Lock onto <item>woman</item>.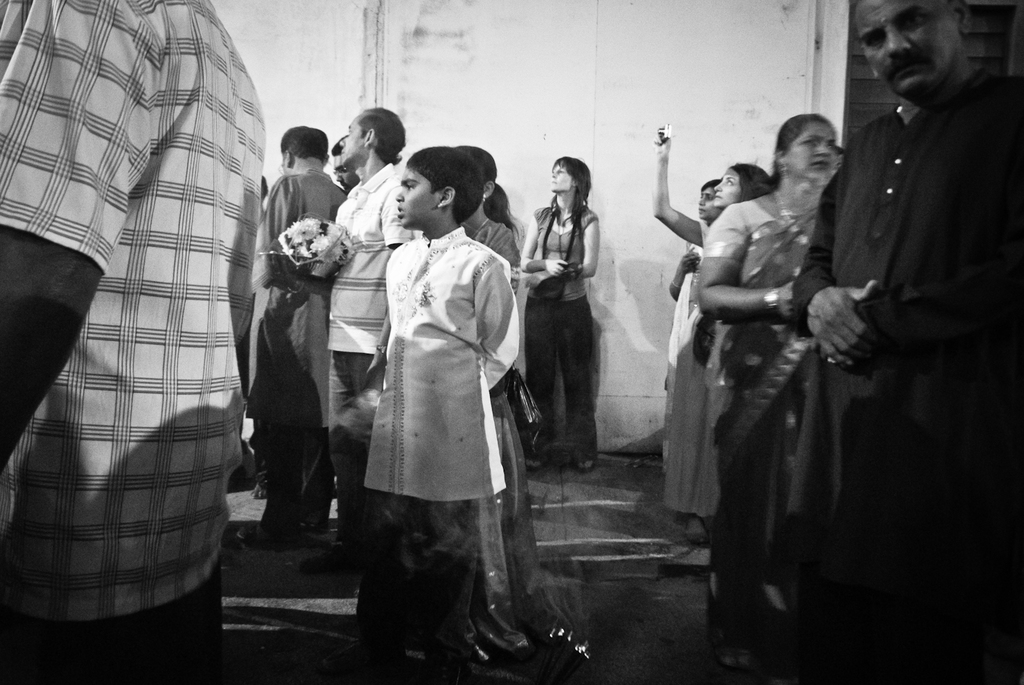
Locked: BBox(519, 151, 596, 469).
